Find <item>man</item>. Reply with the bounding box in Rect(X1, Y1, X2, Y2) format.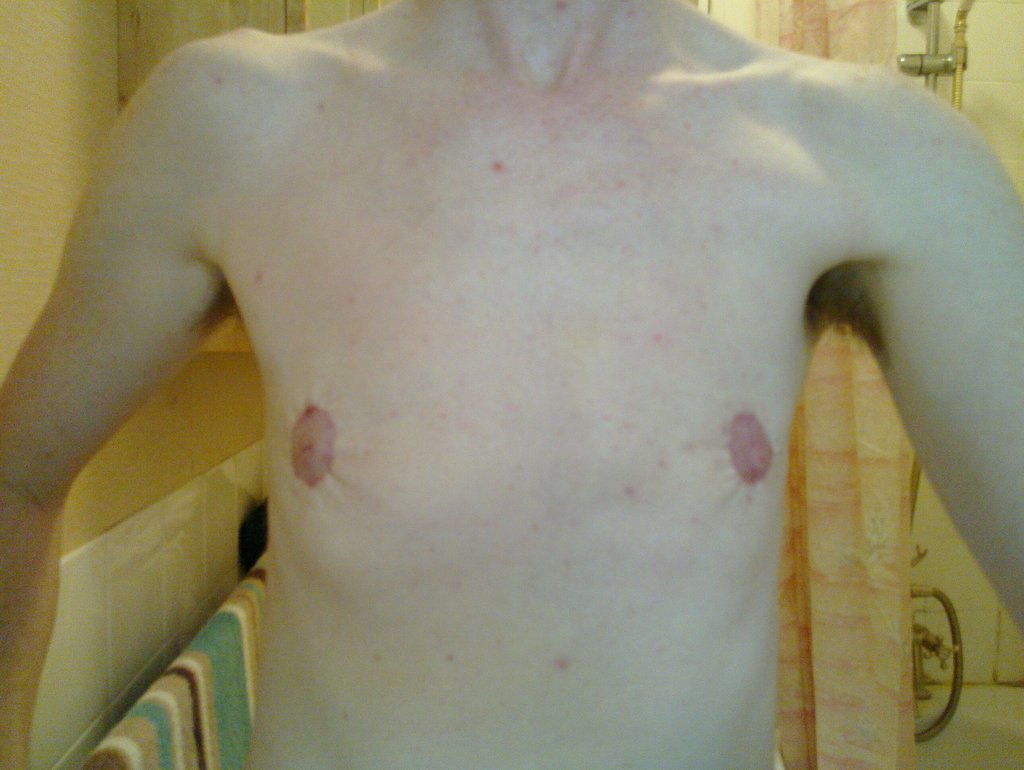
Rect(0, 0, 1023, 769).
